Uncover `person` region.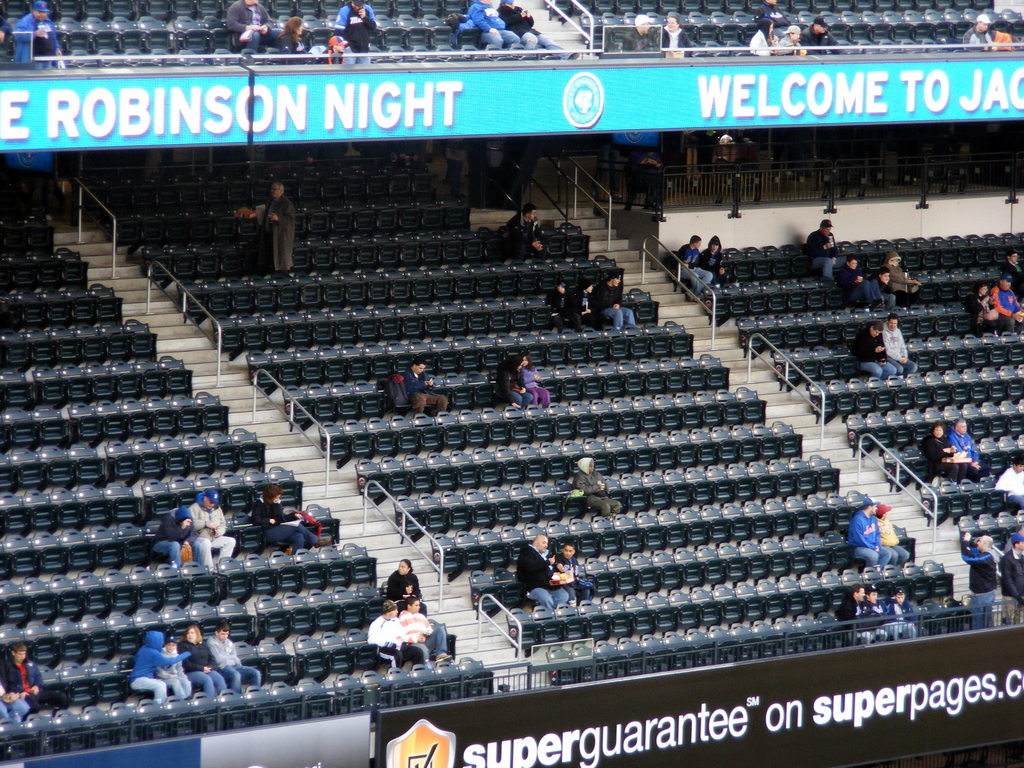
Uncovered: (x1=574, y1=454, x2=622, y2=518).
